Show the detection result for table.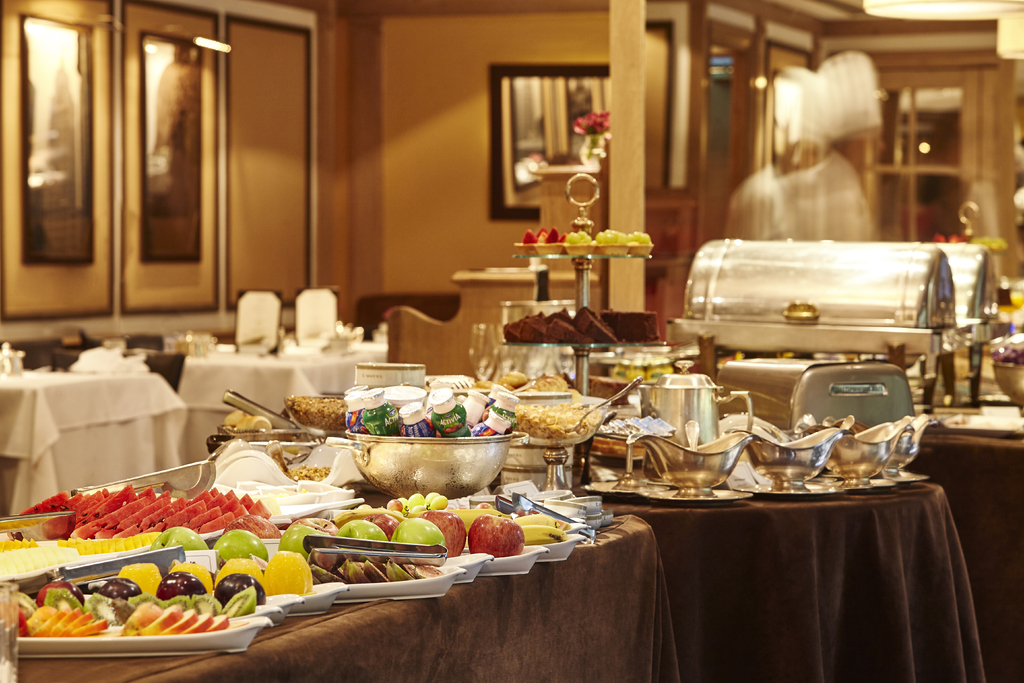
<box>0,513,681,682</box>.
